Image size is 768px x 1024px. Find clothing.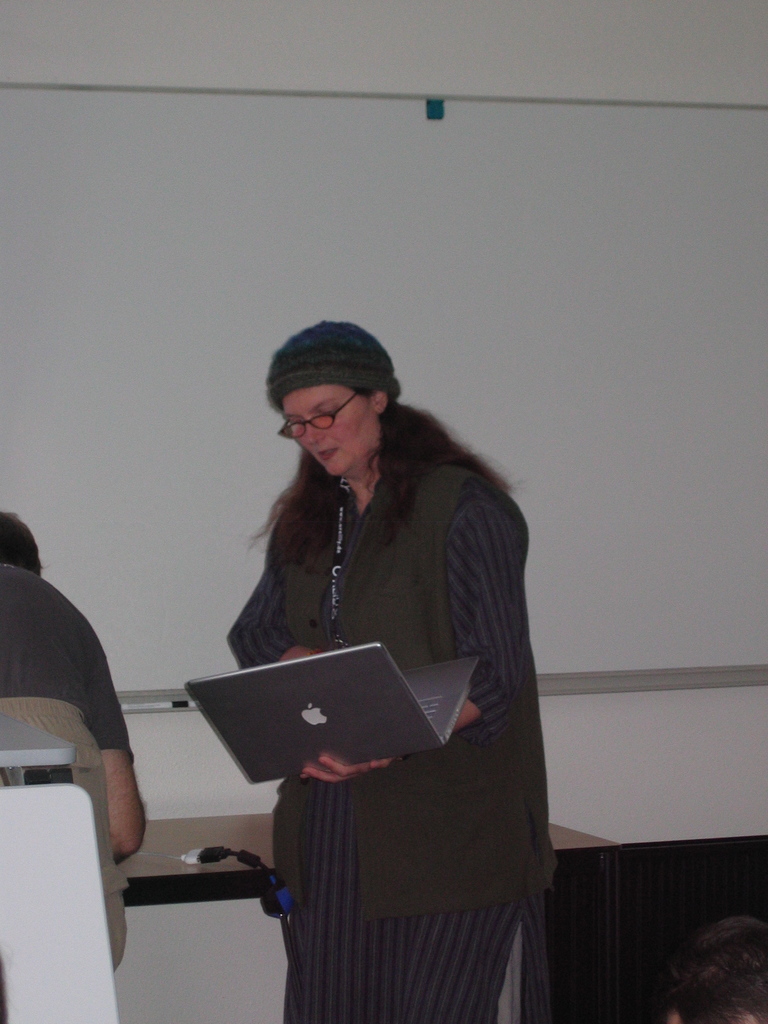
(0,752,112,1023).
